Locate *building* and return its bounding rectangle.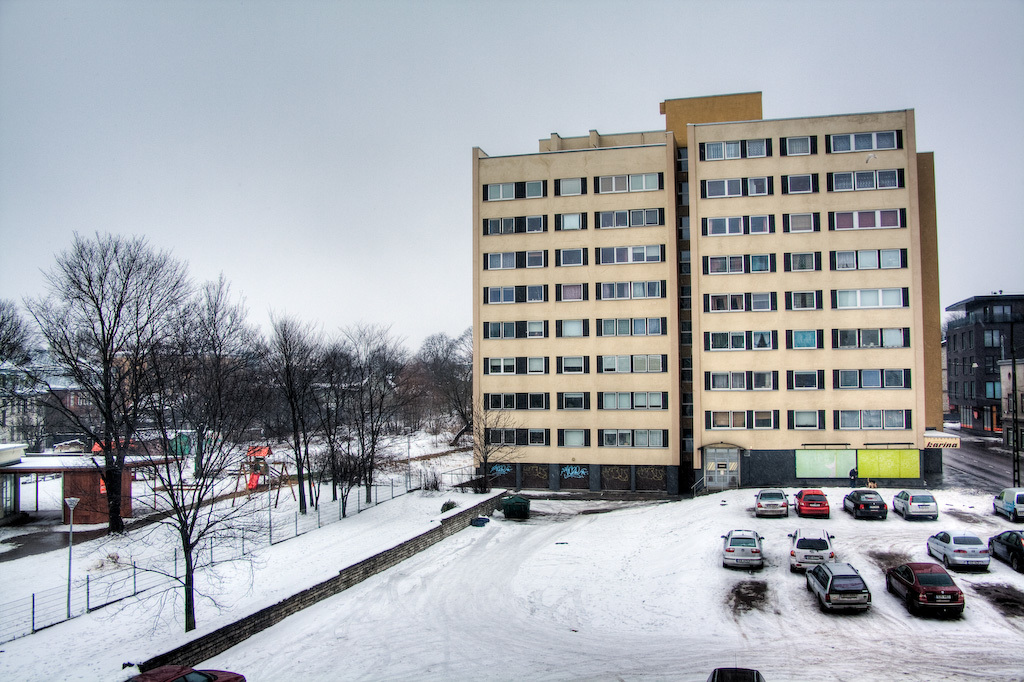
(left=943, top=291, right=1023, bottom=434).
